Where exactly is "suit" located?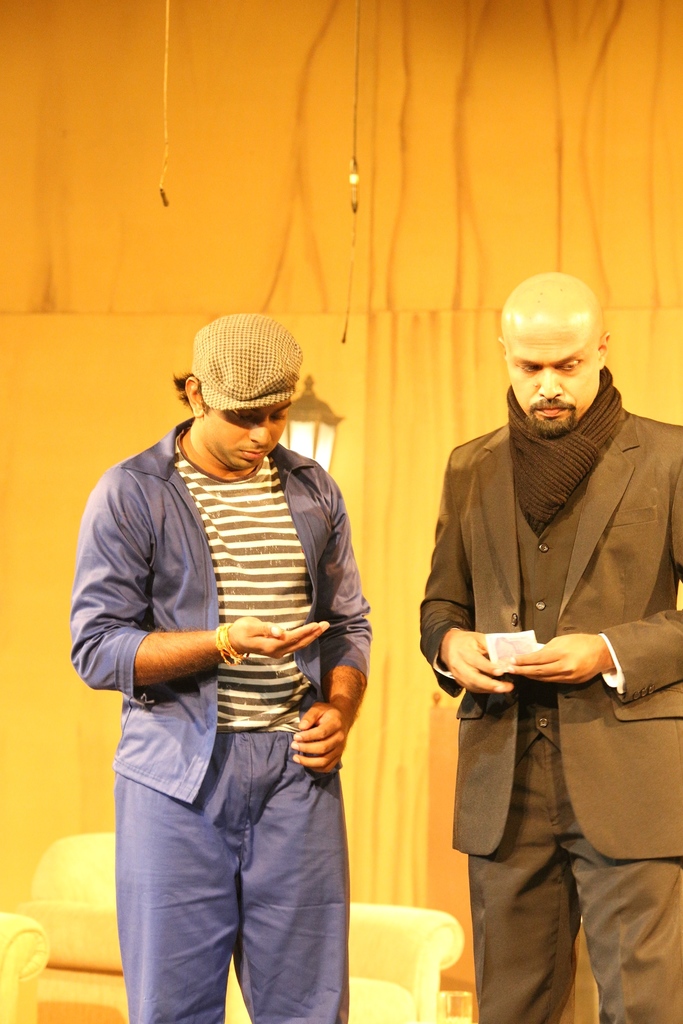
Its bounding box is (422,354,664,1002).
